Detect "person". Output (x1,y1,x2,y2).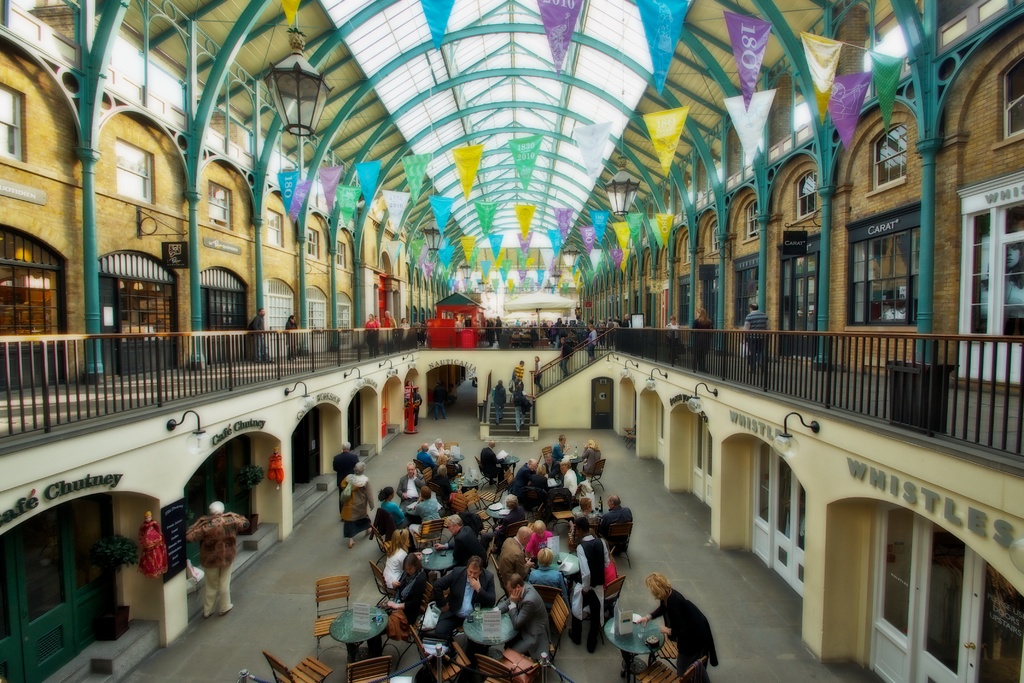
(641,566,718,674).
